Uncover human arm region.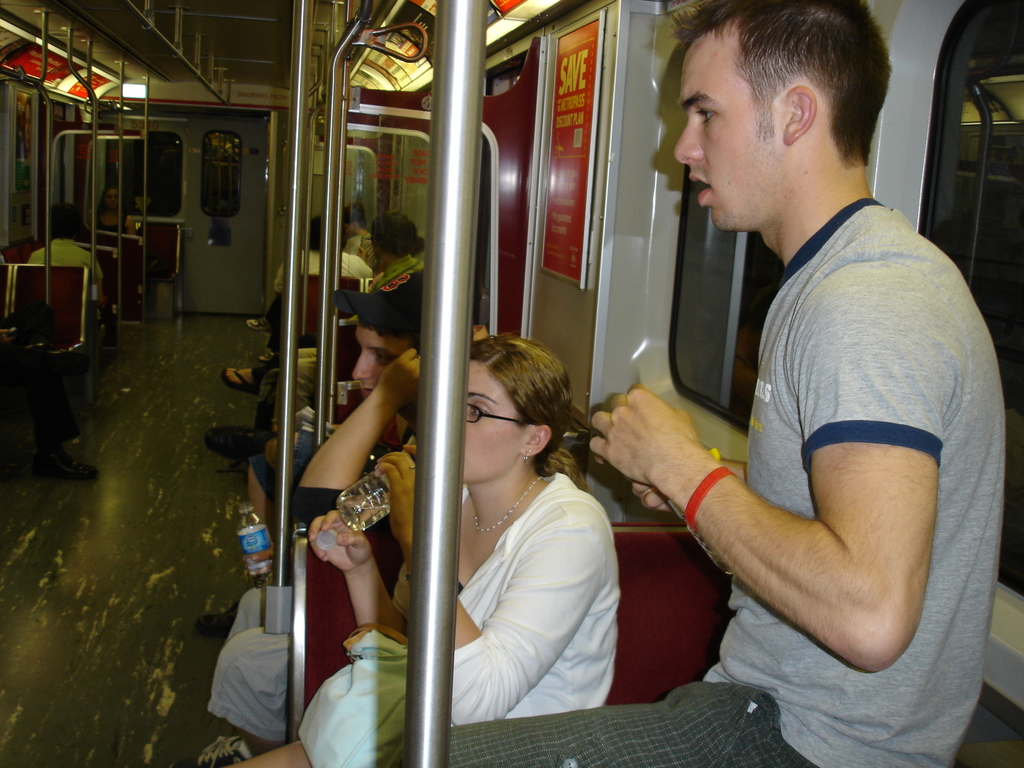
Uncovered: (x1=125, y1=214, x2=138, y2=238).
